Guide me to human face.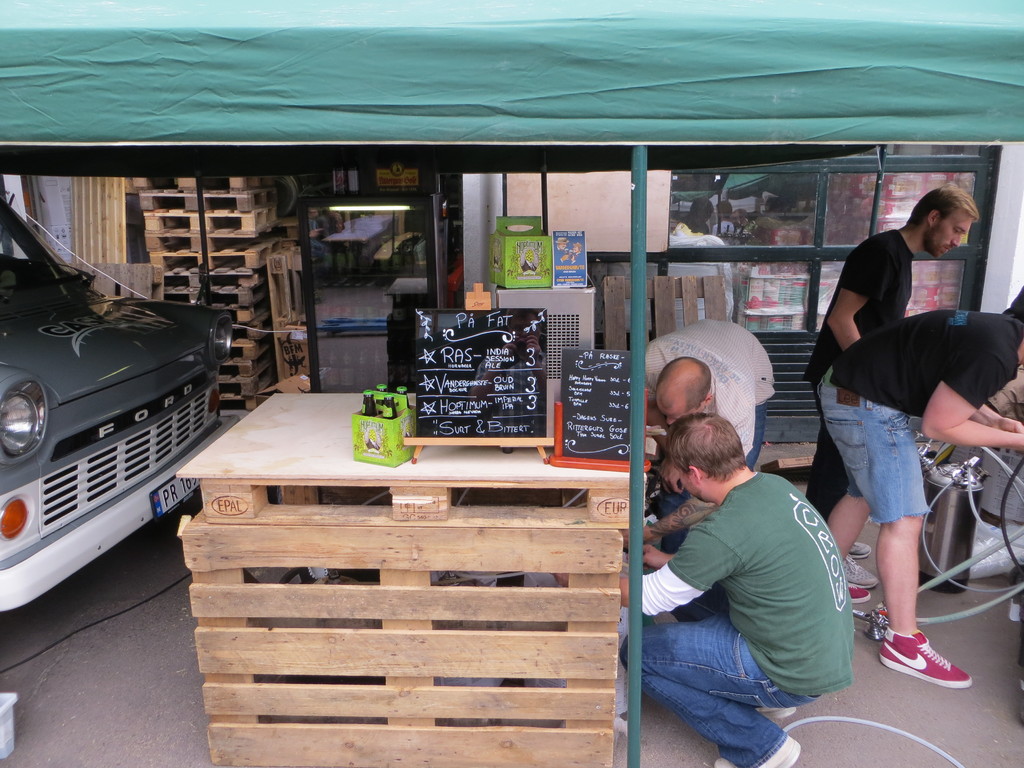
Guidance: crop(668, 467, 710, 506).
